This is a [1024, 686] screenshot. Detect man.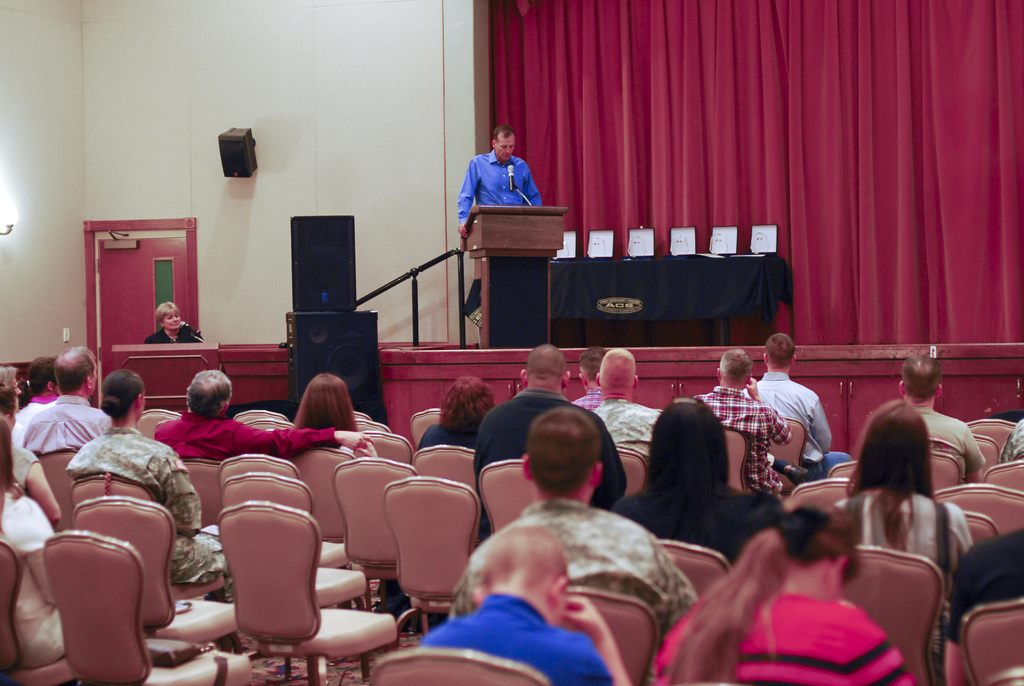
left=896, top=353, right=986, bottom=488.
